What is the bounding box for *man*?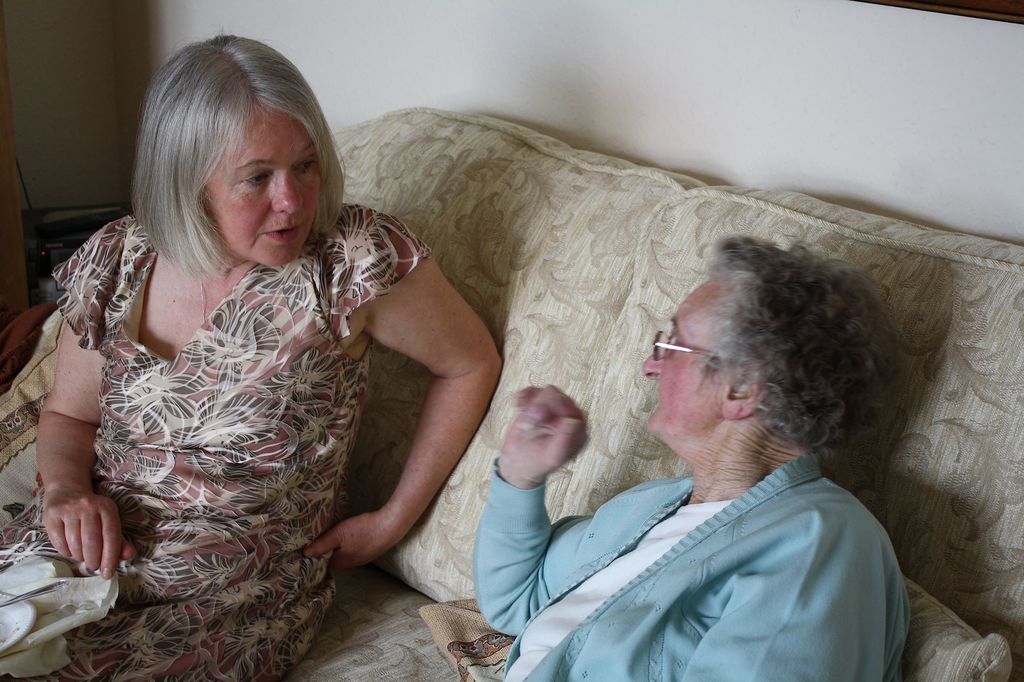
rect(465, 226, 916, 681).
